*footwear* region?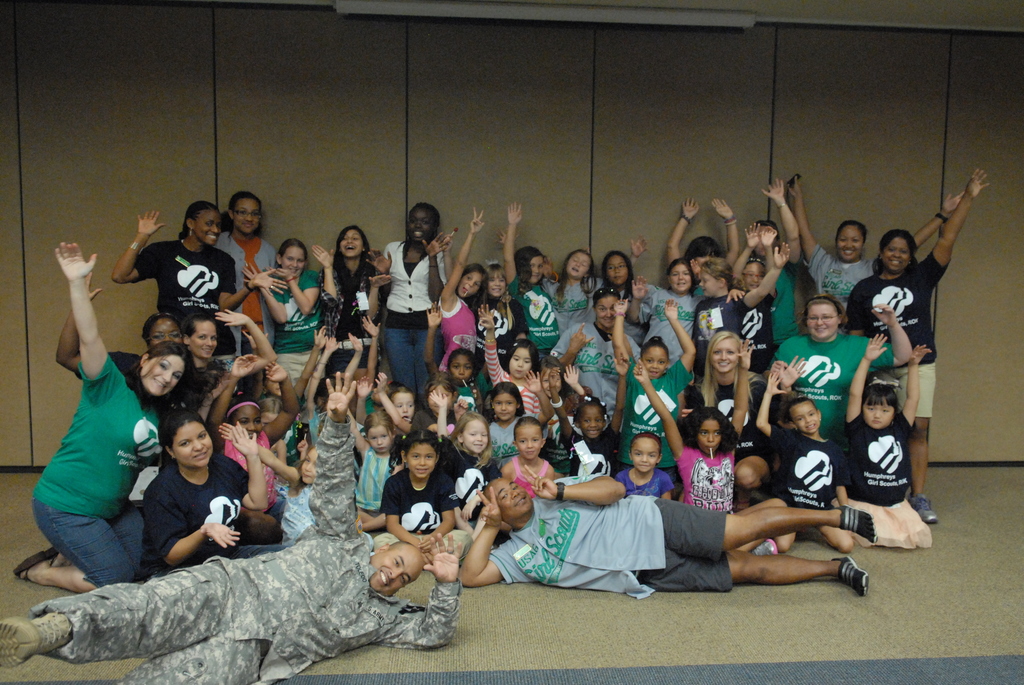
box(841, 505, 879, 547)
